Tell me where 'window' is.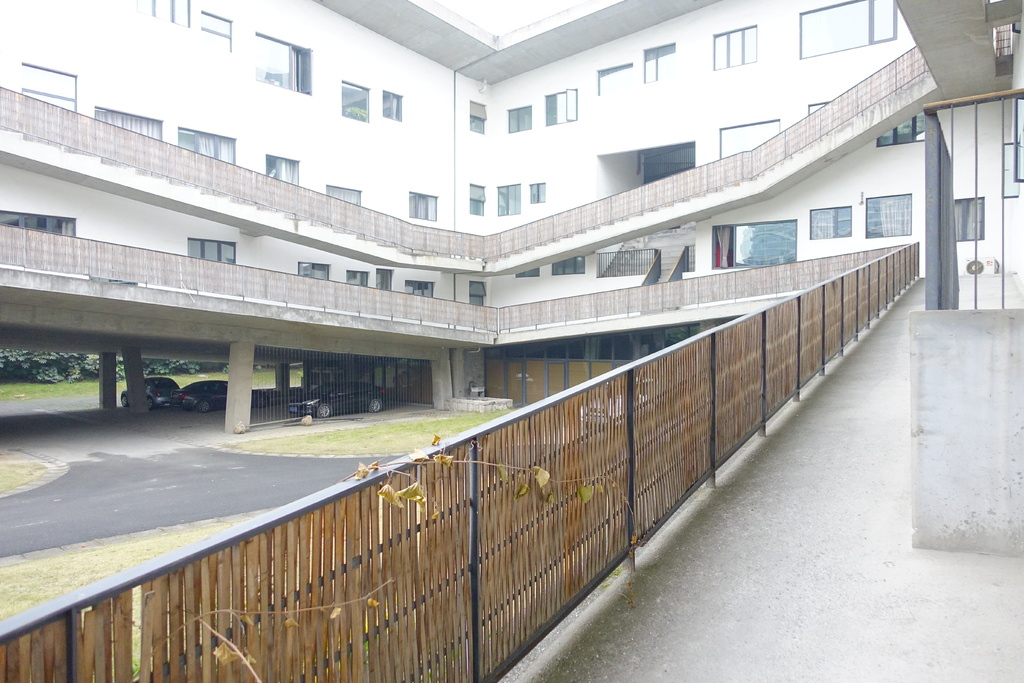
'window' is at locate(295, 257, 333, 278).
